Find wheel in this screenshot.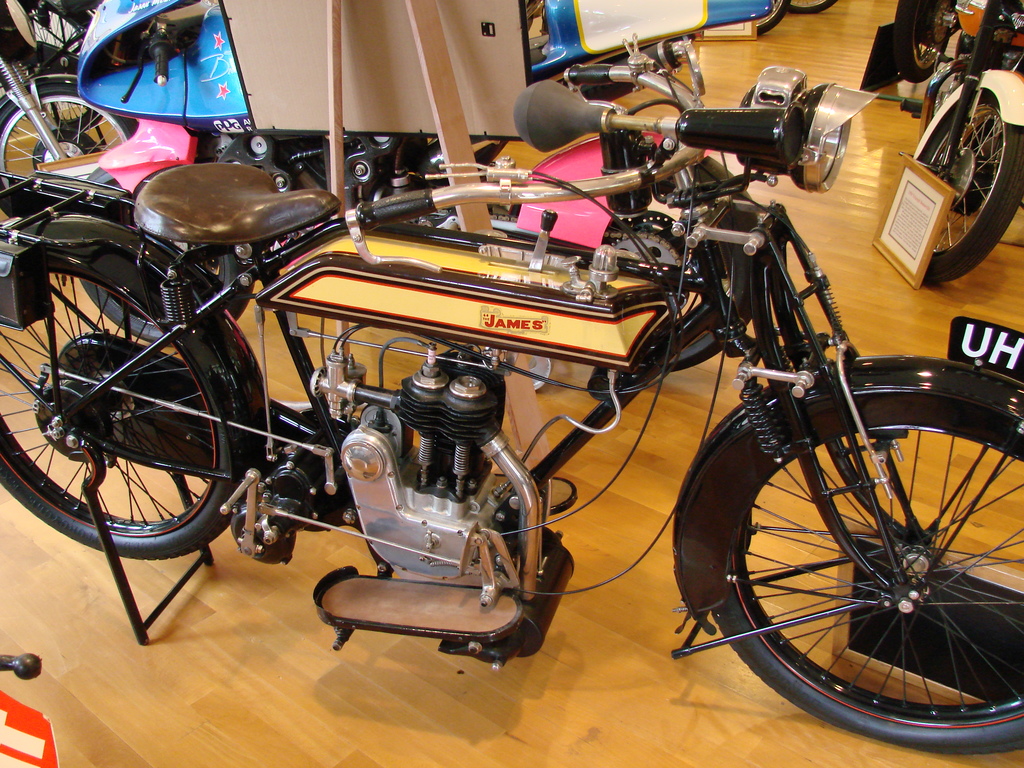
The bounding box for wheel is crop(888, 0, 958, 85).
